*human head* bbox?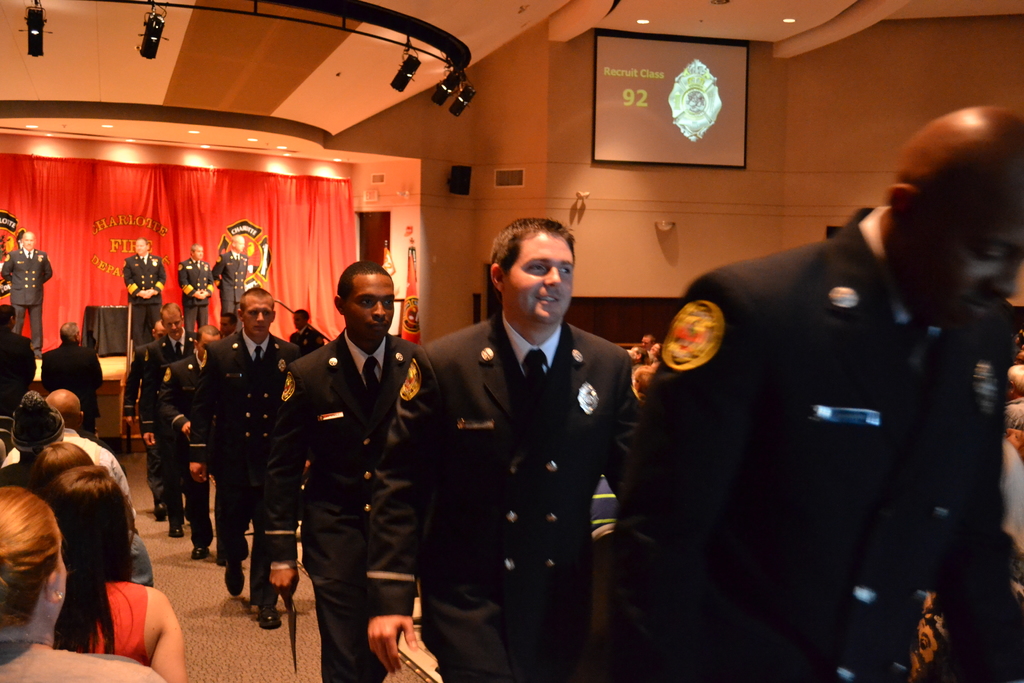
(0, 302, 19, 330)
